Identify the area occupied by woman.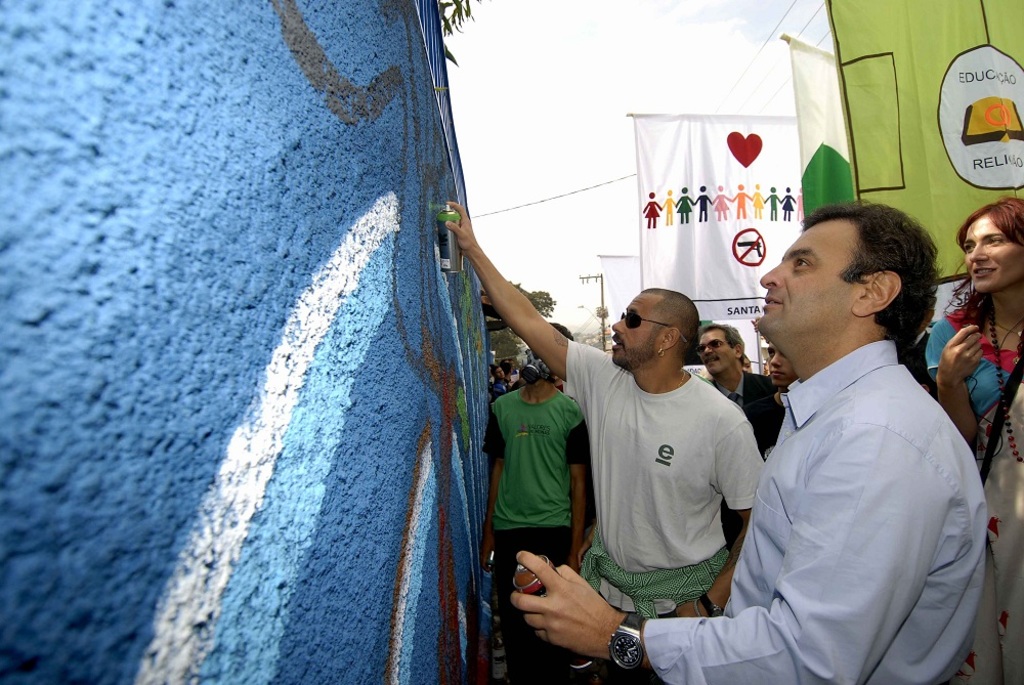
Area: (934,190,1023,684).
